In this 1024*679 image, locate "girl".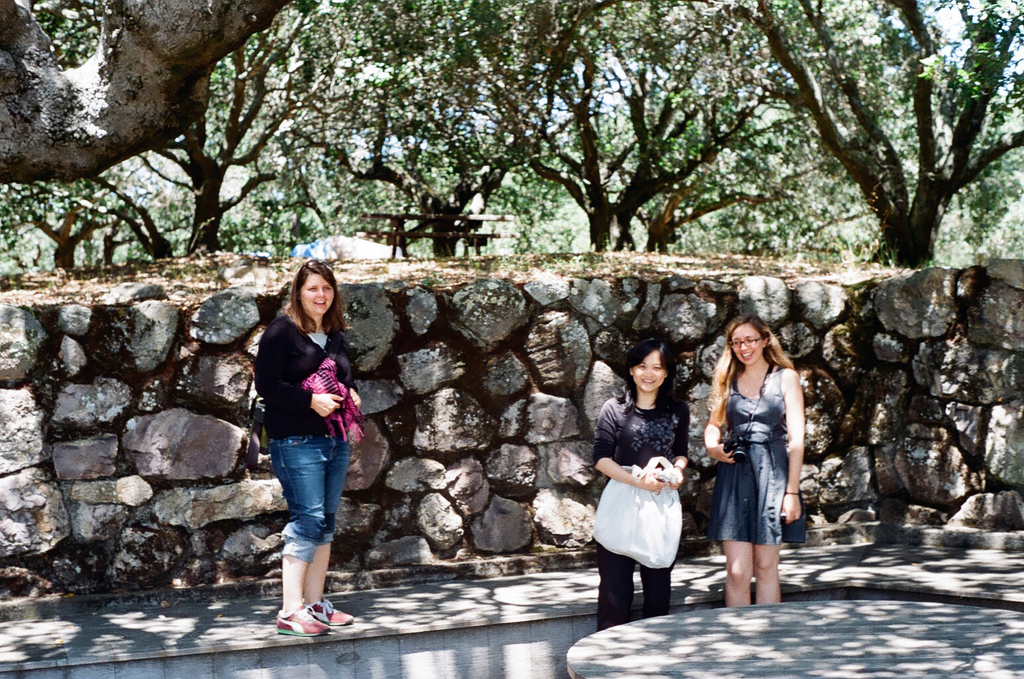
Bounding box: 703/310/804/600.
